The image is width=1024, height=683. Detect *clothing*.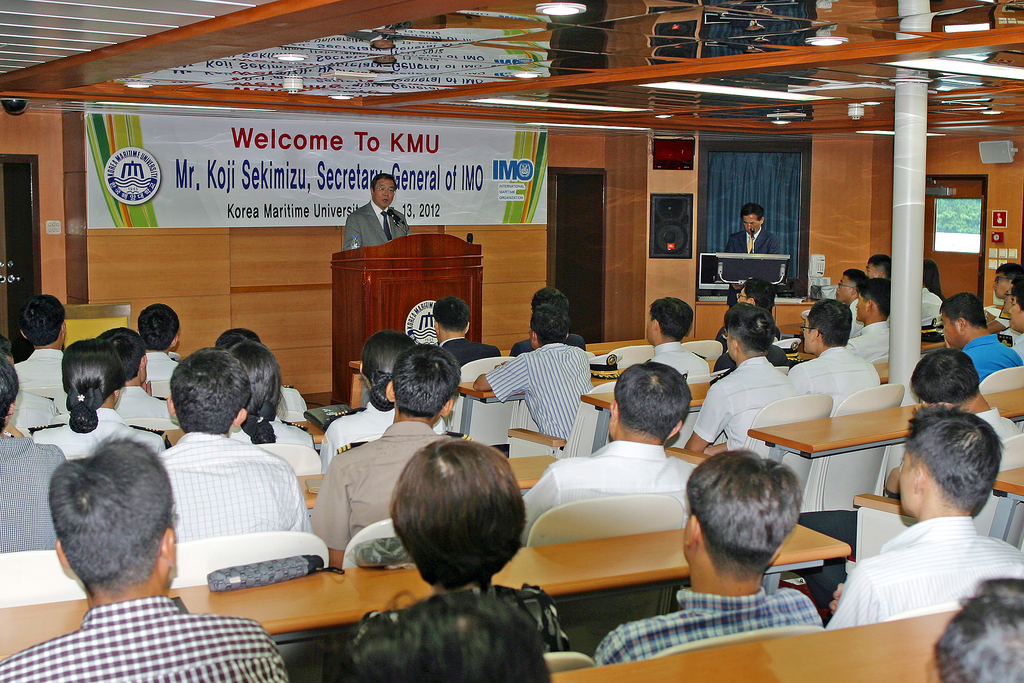
Detection: [x1=338, y1=198, x2=410, y2=249].
